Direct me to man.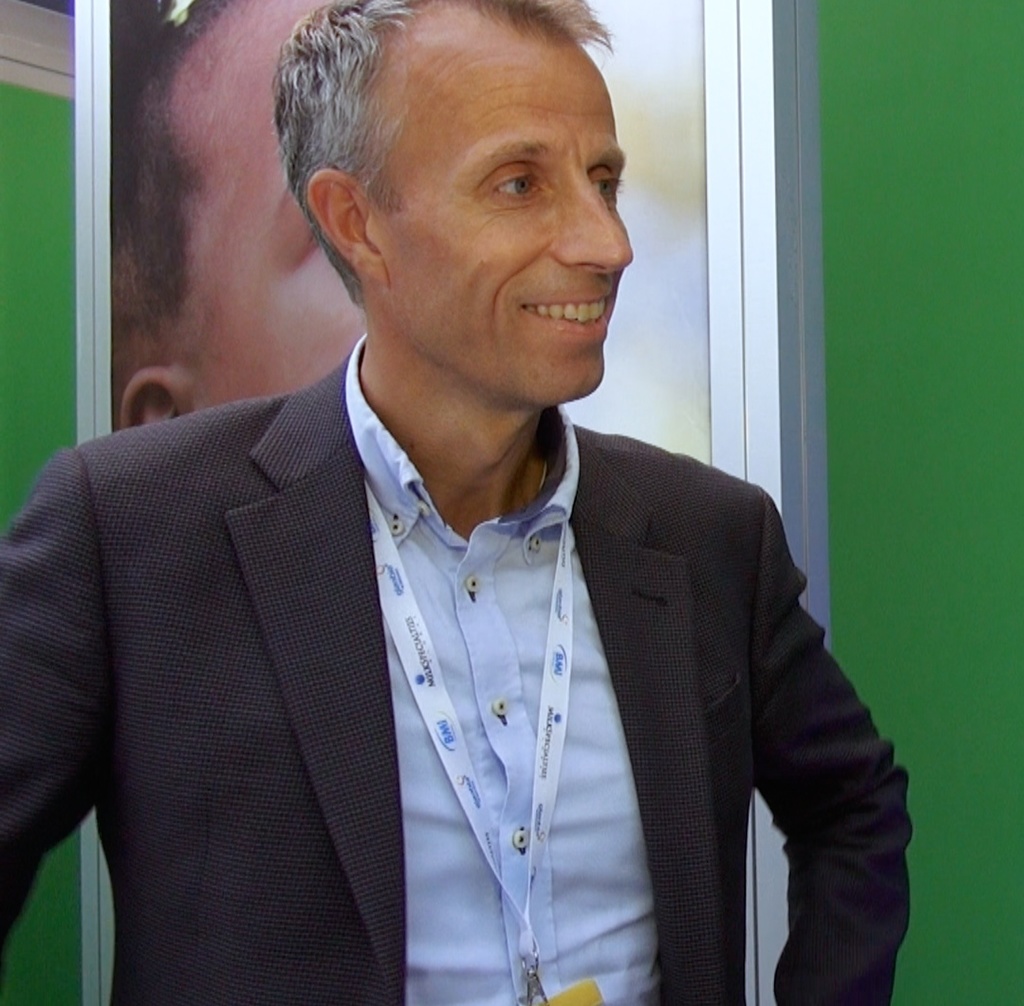
Direction: [35, 37, 911, 982].
